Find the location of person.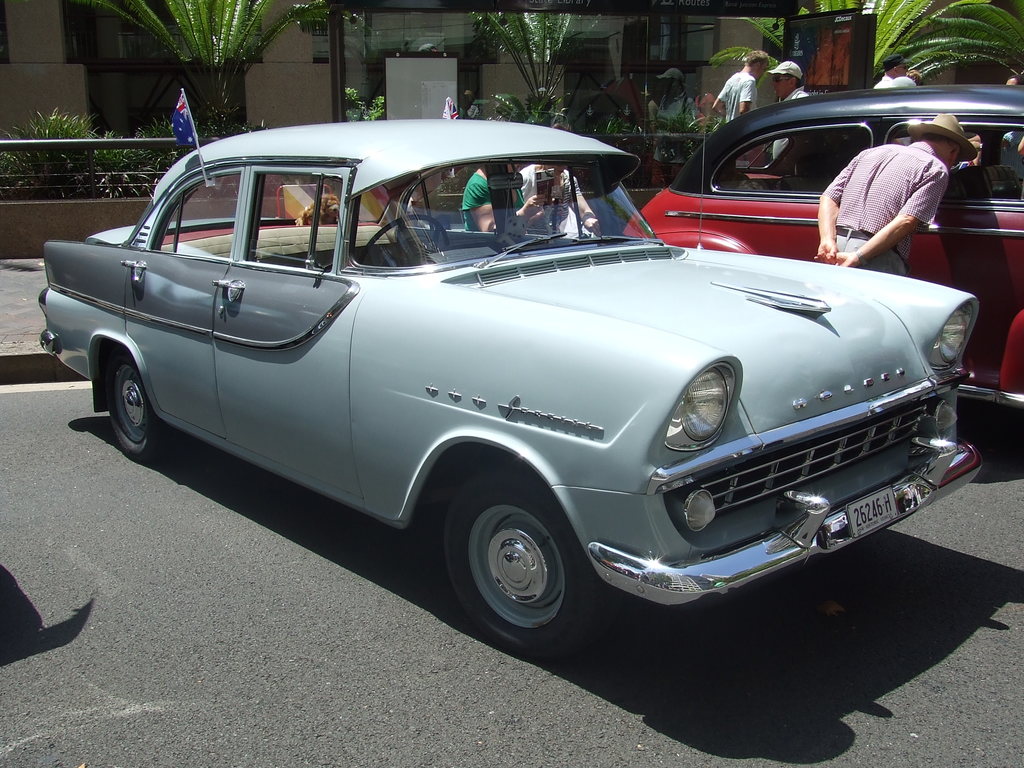
Location: crop(989, 68, 1023, 180).
